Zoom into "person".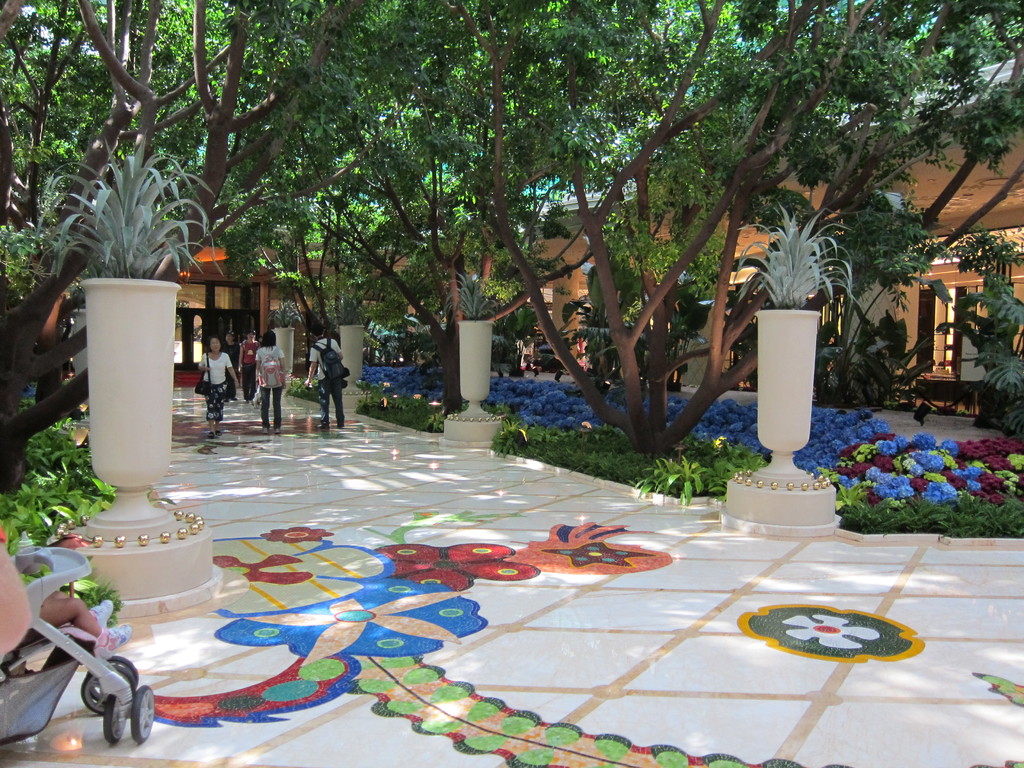
Zoom target: 253 332 286 436.
